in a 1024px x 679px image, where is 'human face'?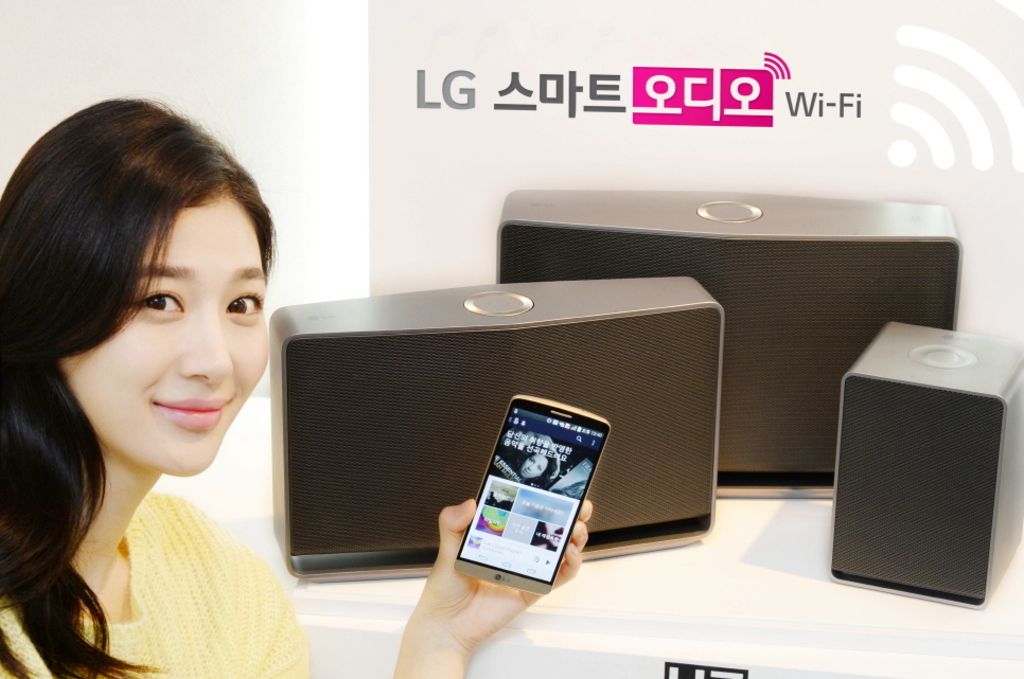
(522,452,552,478).
